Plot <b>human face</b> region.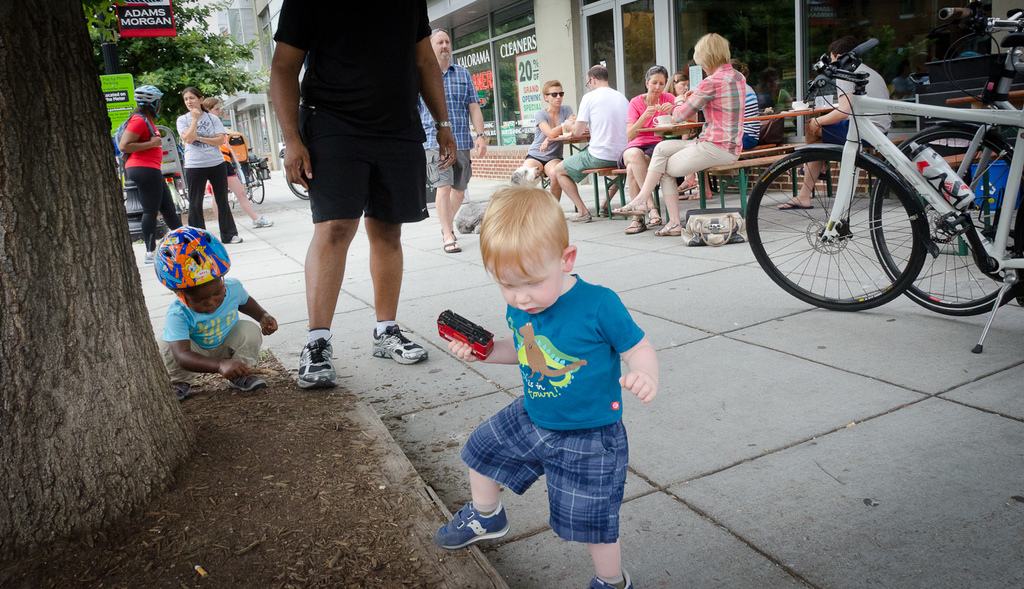
Plotted at {"left": 184, "top": 273, "right": 225, "bottom": 315}.
